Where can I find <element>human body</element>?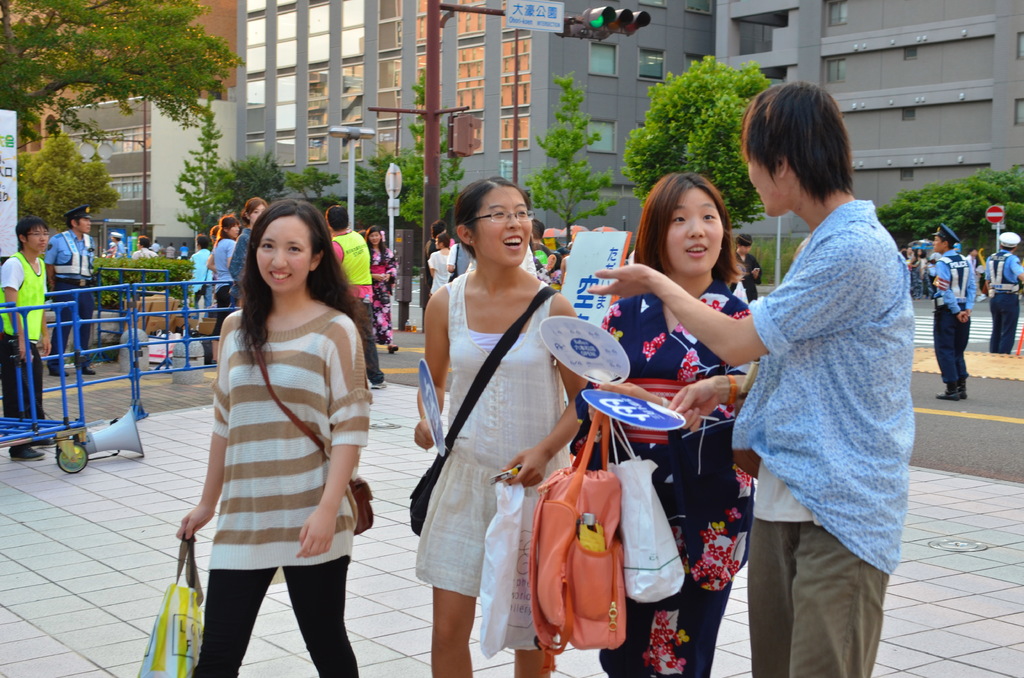
You can find it at <region>416, 175, 589, 677</region>.
